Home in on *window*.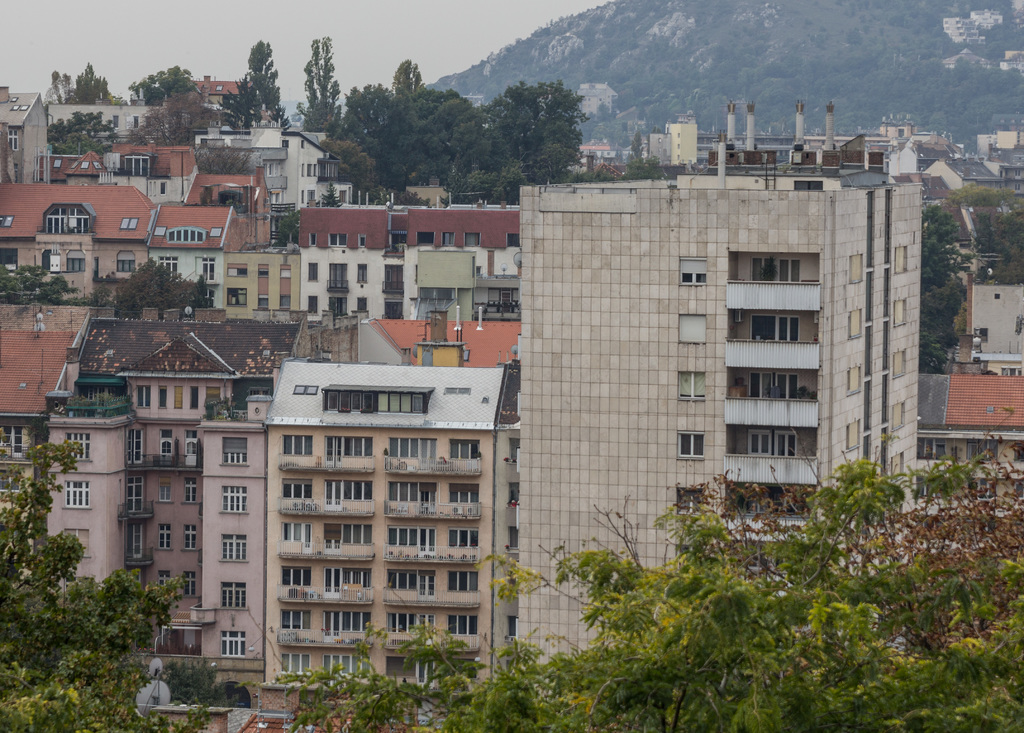
Homed in at rect(886, 239, 911, 276).
